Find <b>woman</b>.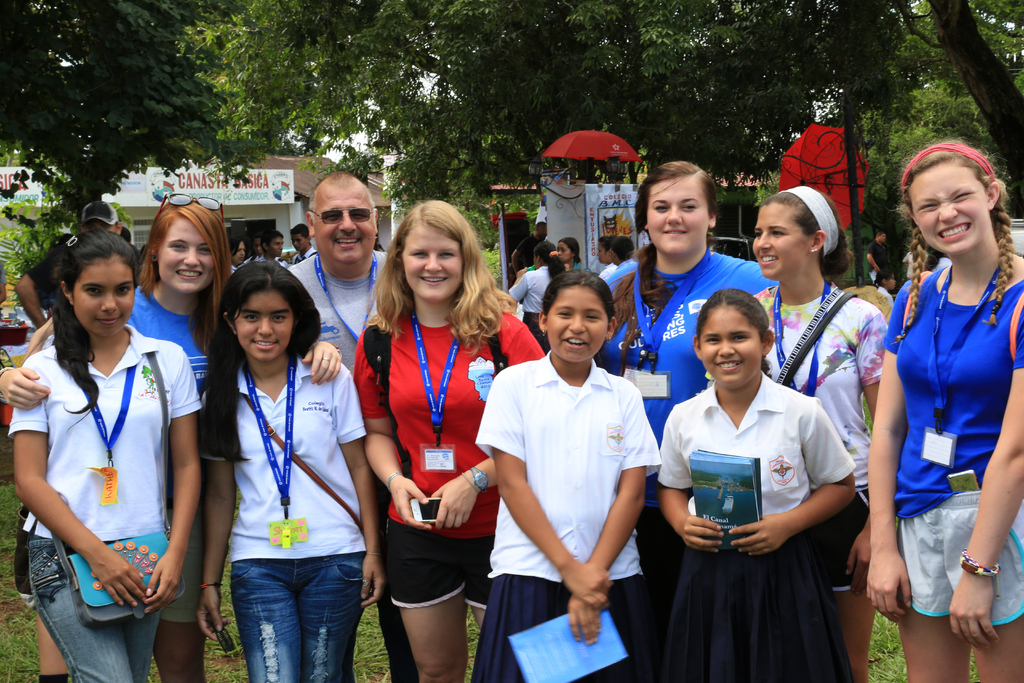
[507,242,573,332].
